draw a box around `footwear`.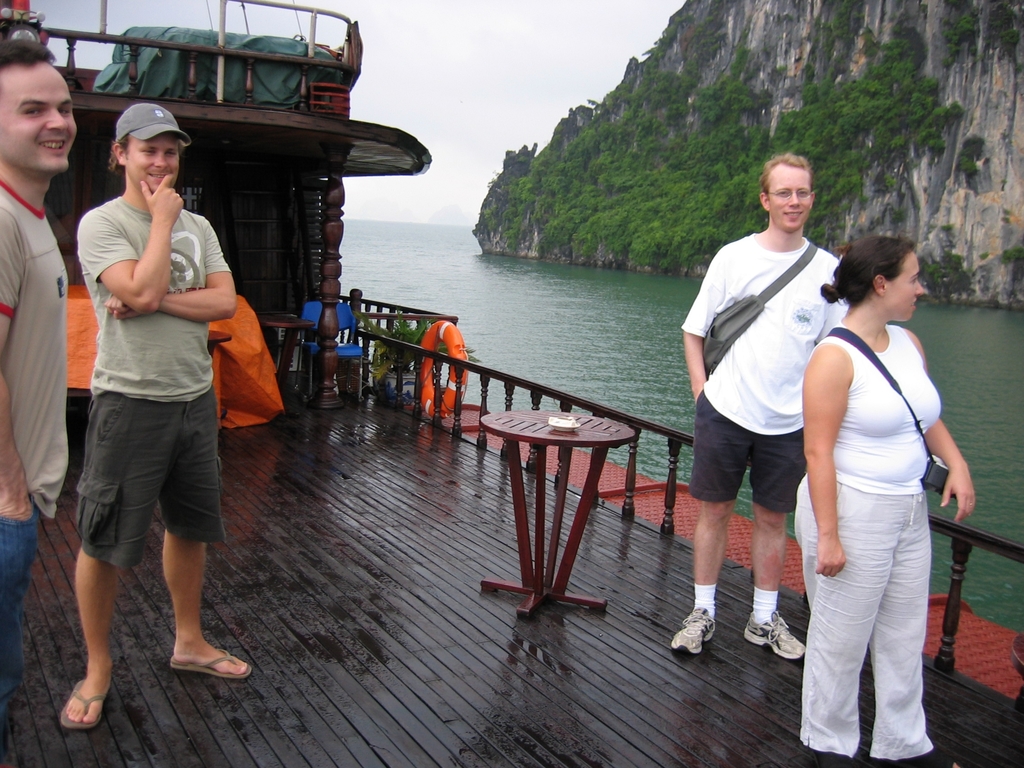
left=810, top=748, right=851, bottom=767.
